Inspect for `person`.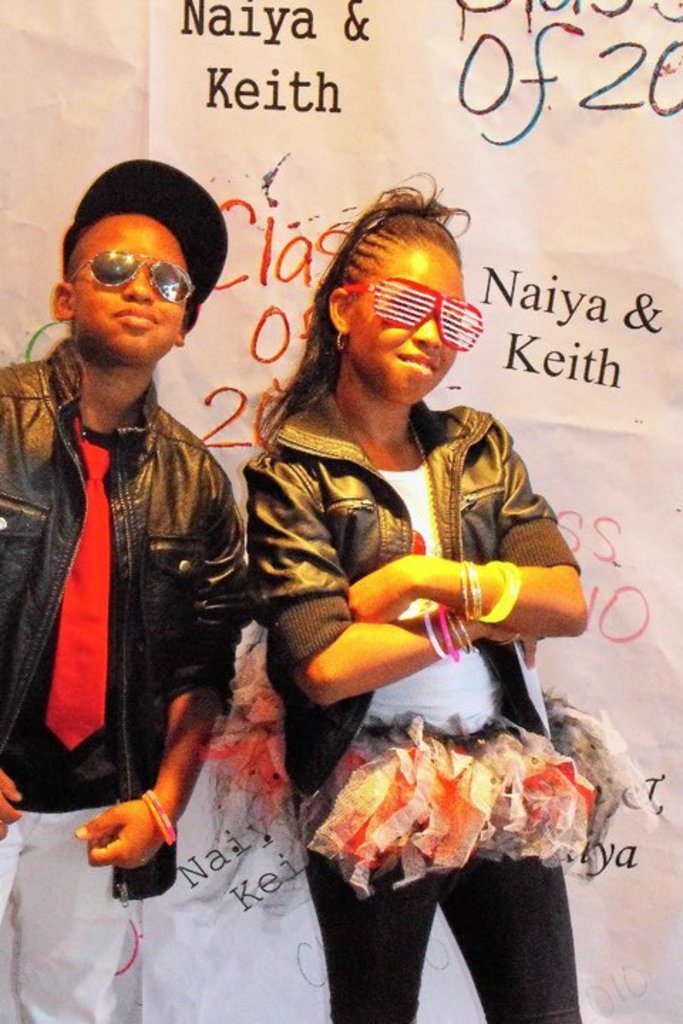
Inspection: bbox=[0, 203, 253, 1023].
